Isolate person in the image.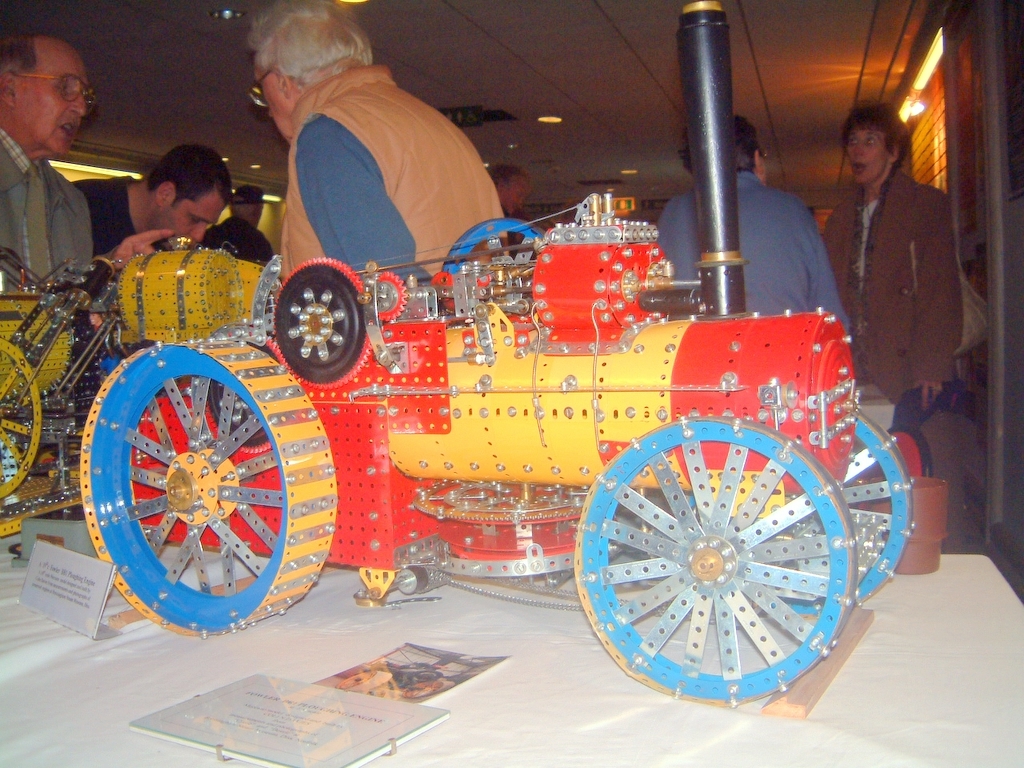
Isolated region: bbox=(655, 106, 851, 332).
